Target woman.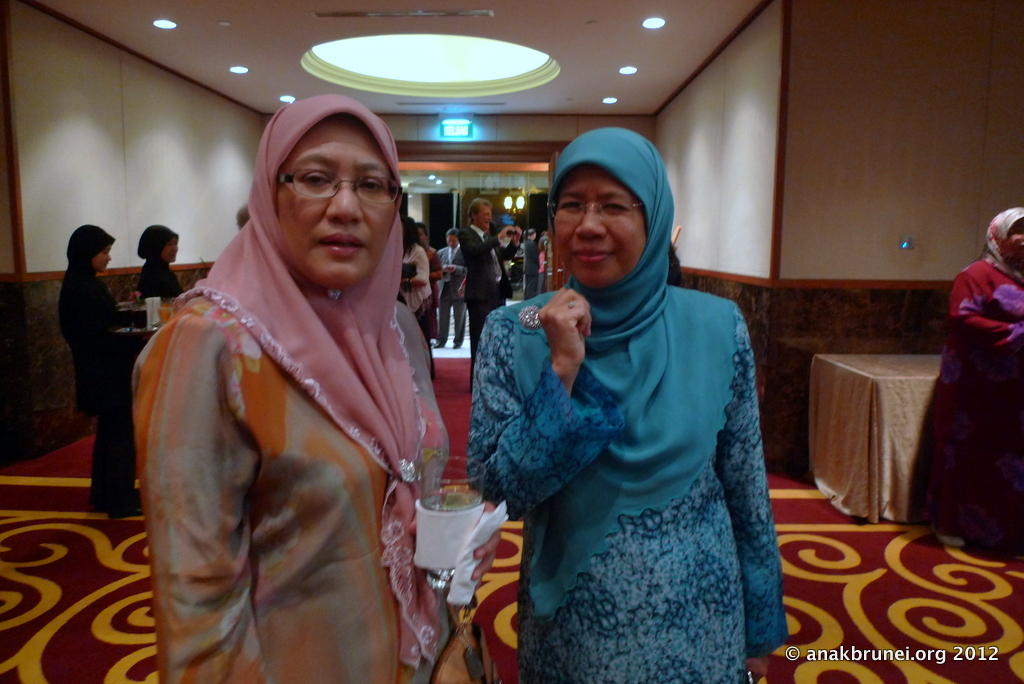
Target region: (908,208,1023,560).
